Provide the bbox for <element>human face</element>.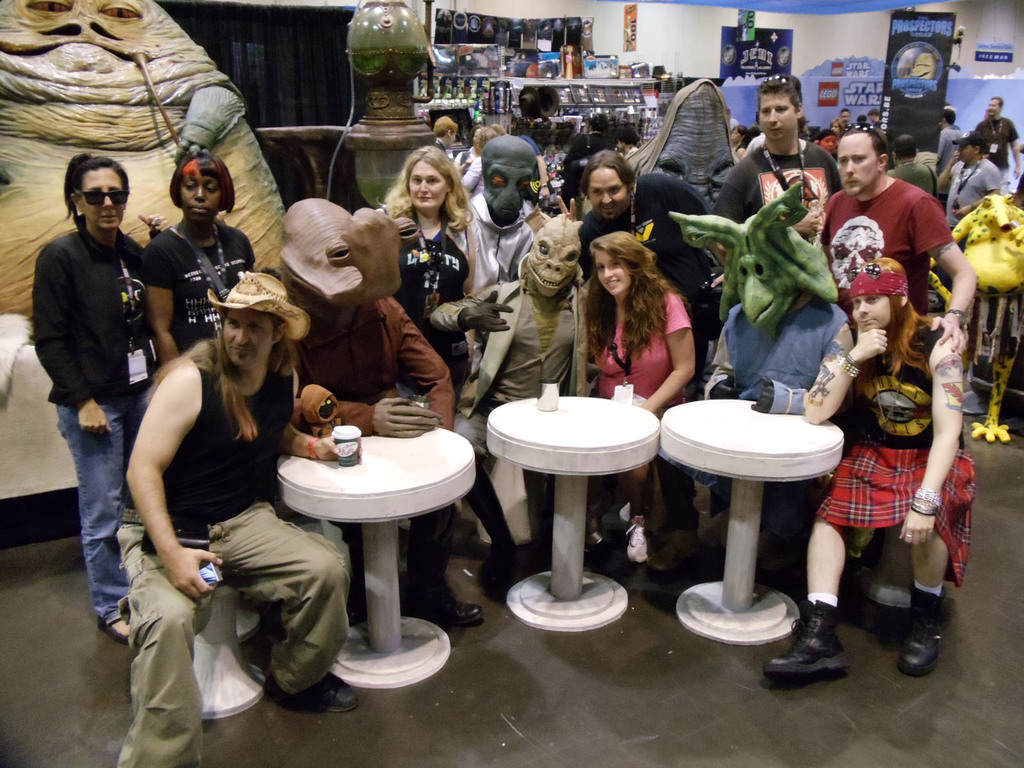
bbox(963, 145, 975, 161).
